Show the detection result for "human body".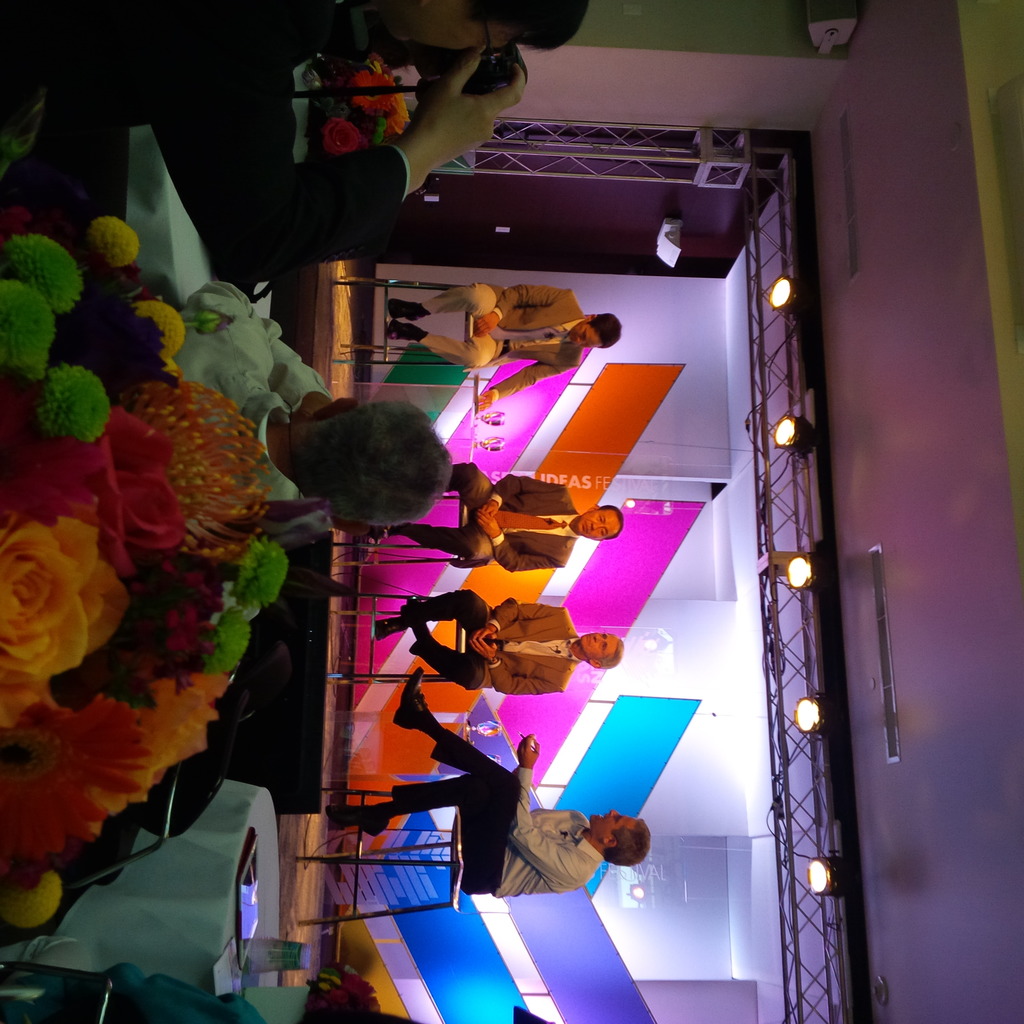
BBox(357, 454, 620, 574).
